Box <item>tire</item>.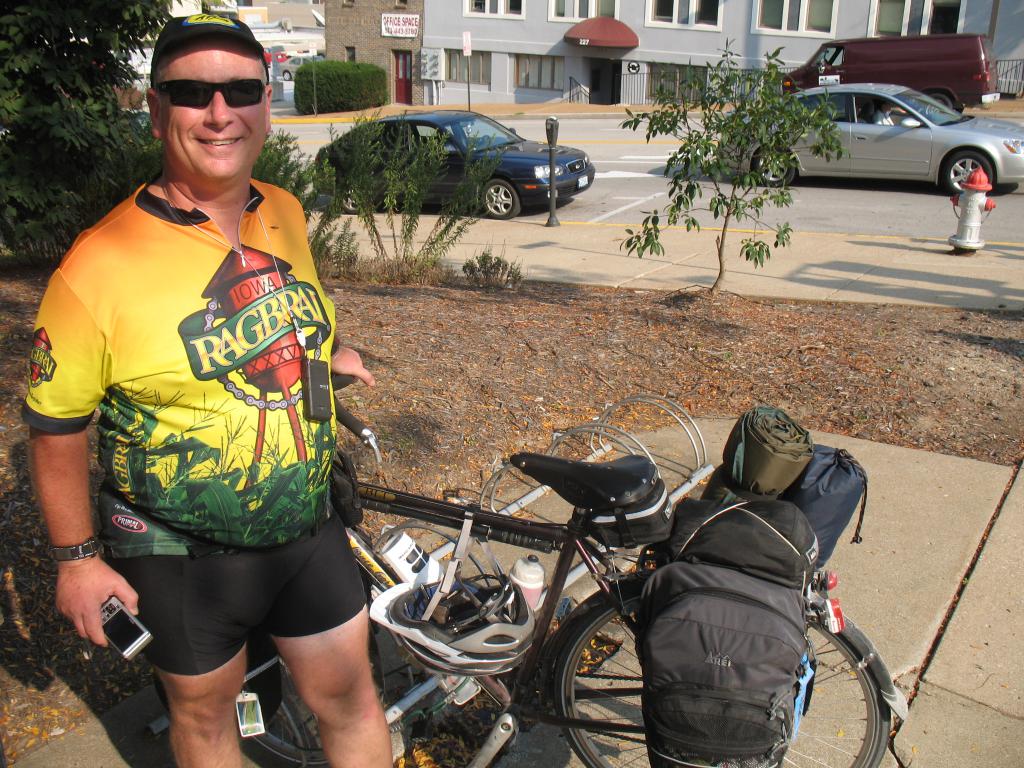
<region>480, 176, 525, 222</region>.
